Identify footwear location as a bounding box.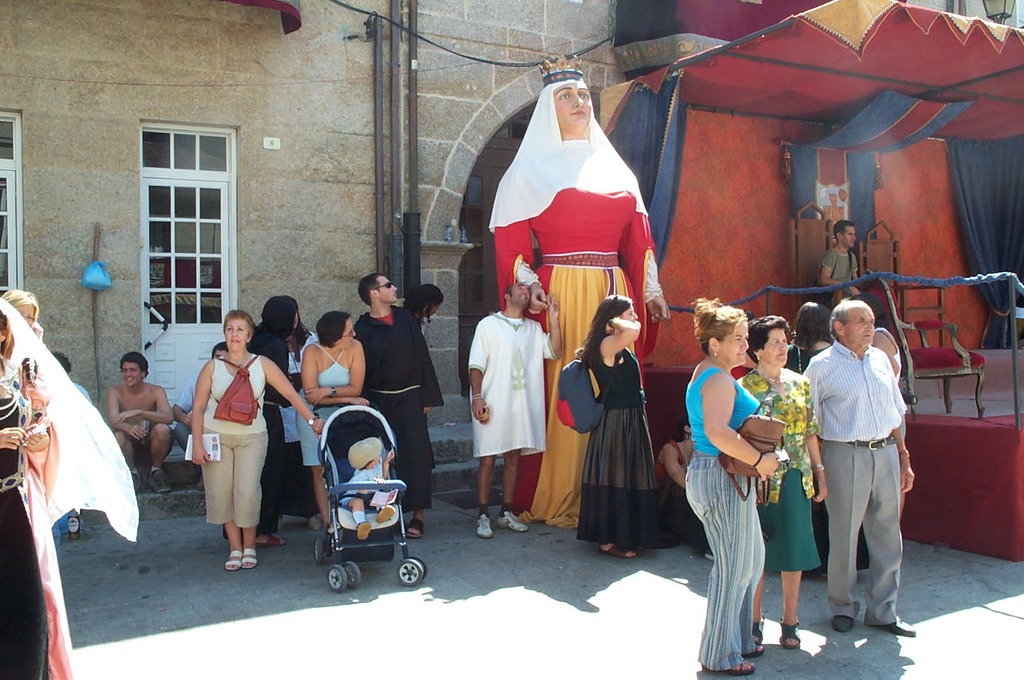
{"left": 703, "top": 551, "right": 717, "bottom": 561}.
